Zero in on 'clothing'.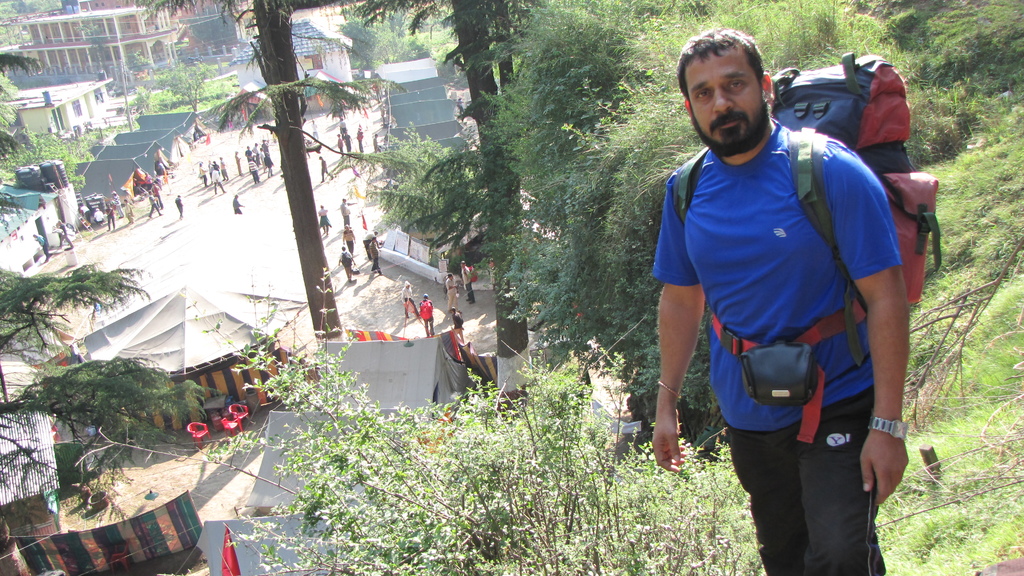
Zeroed in: [x1=335, y1=205, x2=355, y2=223].
